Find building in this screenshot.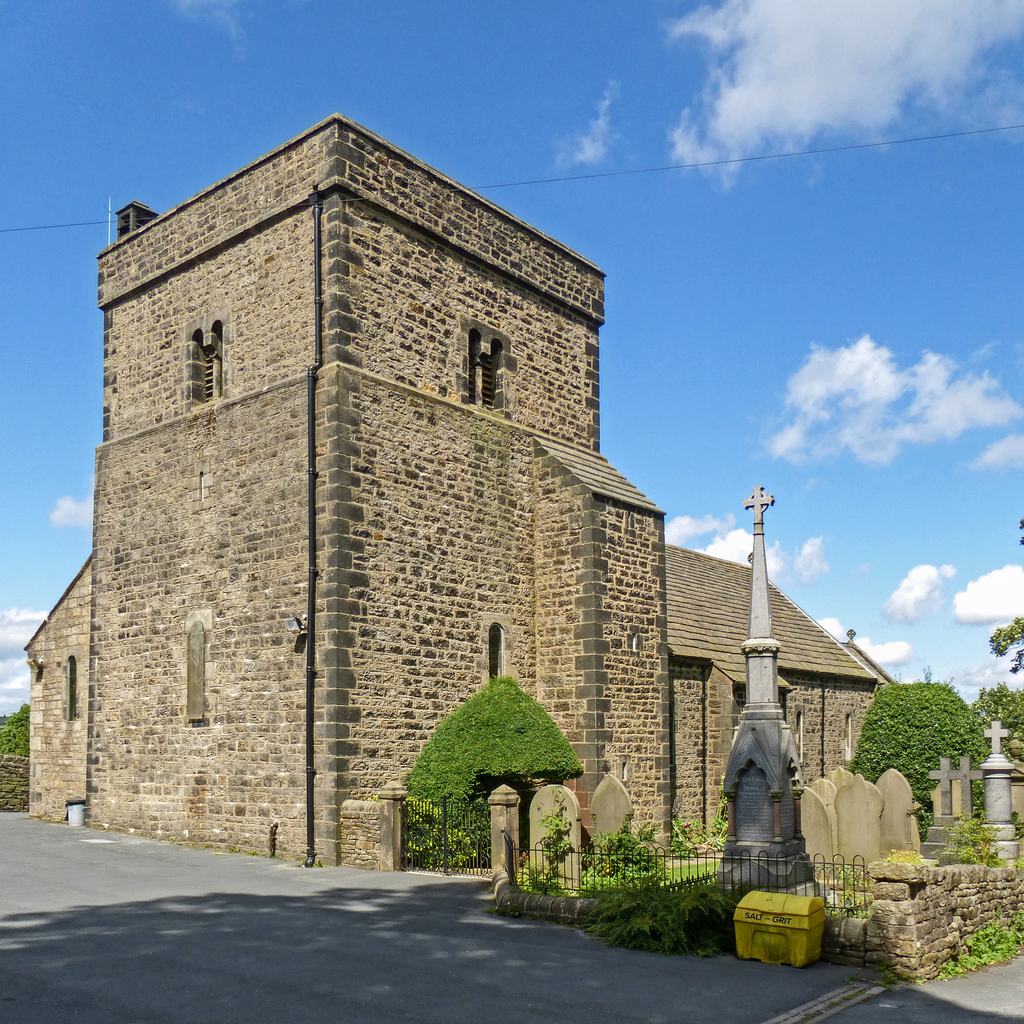
The bounding box for building is (x1=20, y1=106, x2=905, y2=876).
